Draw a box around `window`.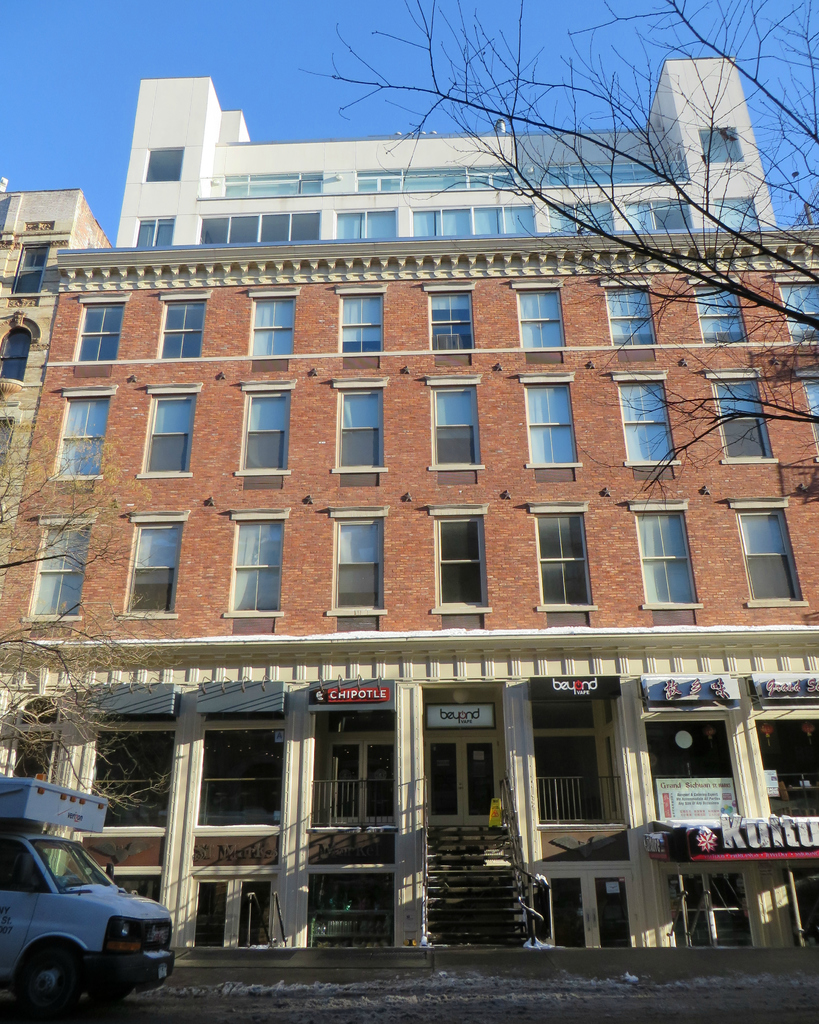
[x1=617, y1=377, x2=672, y2=465].
